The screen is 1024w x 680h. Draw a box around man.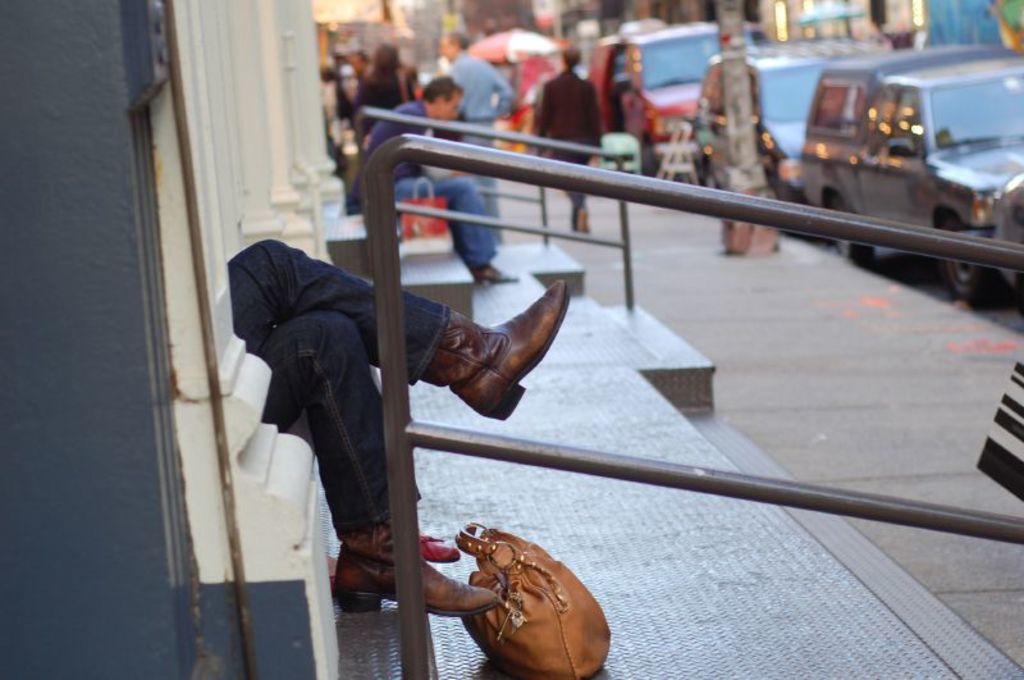
region(434, 32, 511, 223).
